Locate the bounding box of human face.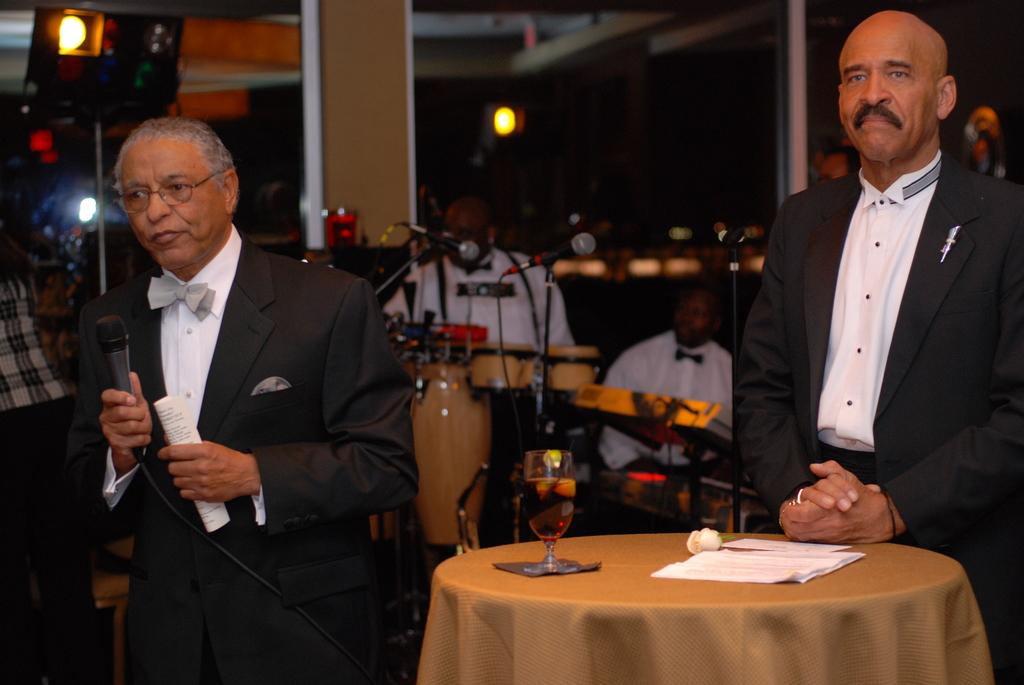
Bounding box: rect(844, 24, 924, 157).
